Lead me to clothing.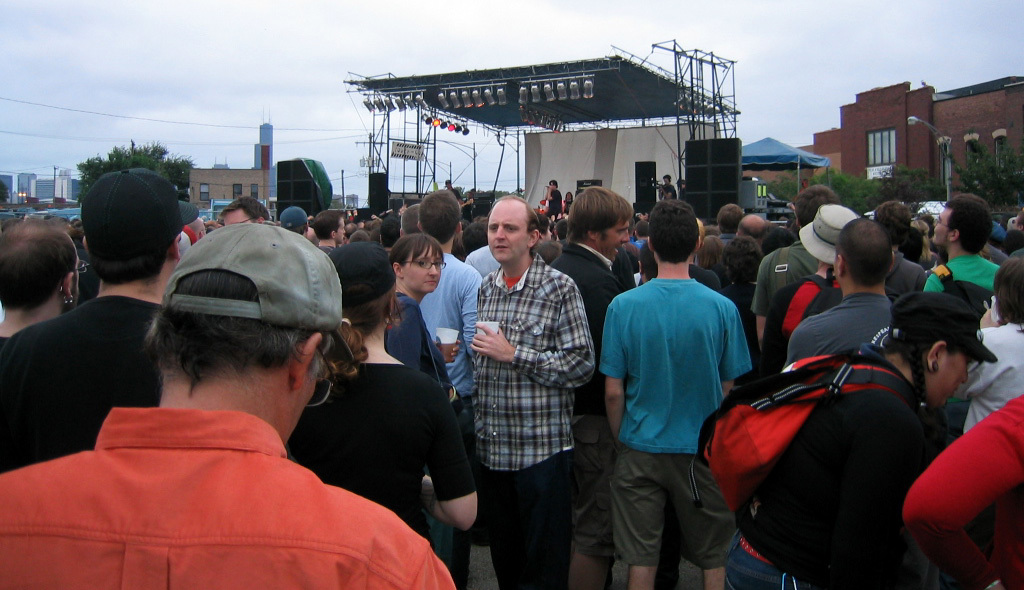
Lead to (left=10, top=336, right=482, bottom=589).
